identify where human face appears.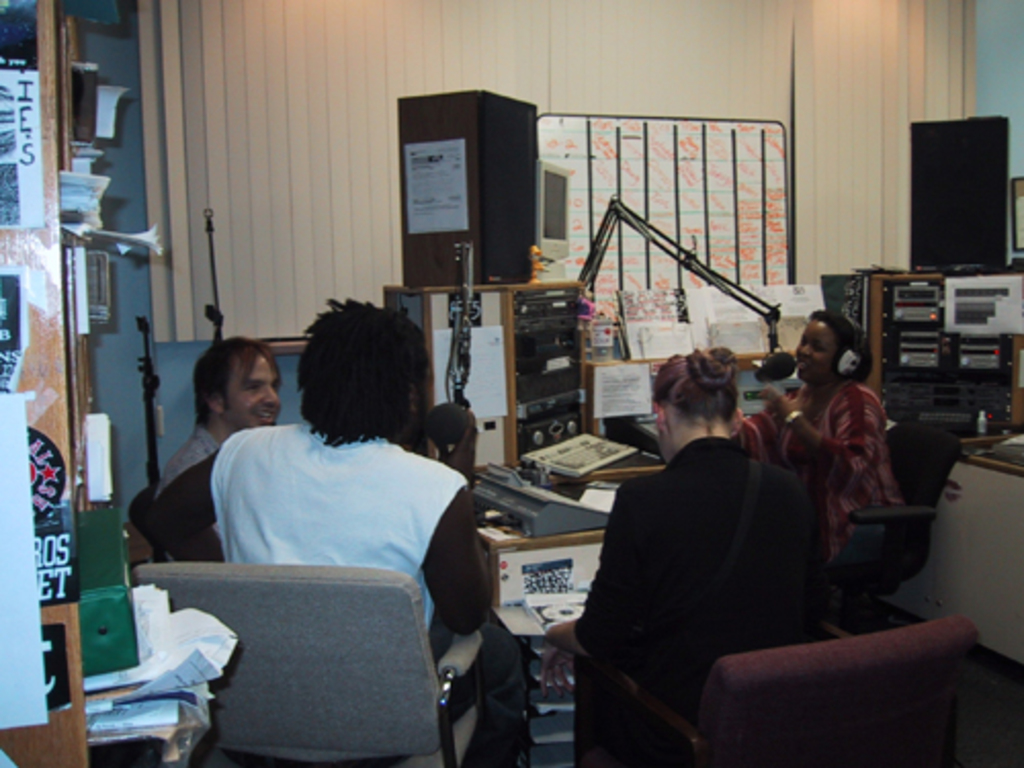
Appears at <box>225,356,279,422</box>.
